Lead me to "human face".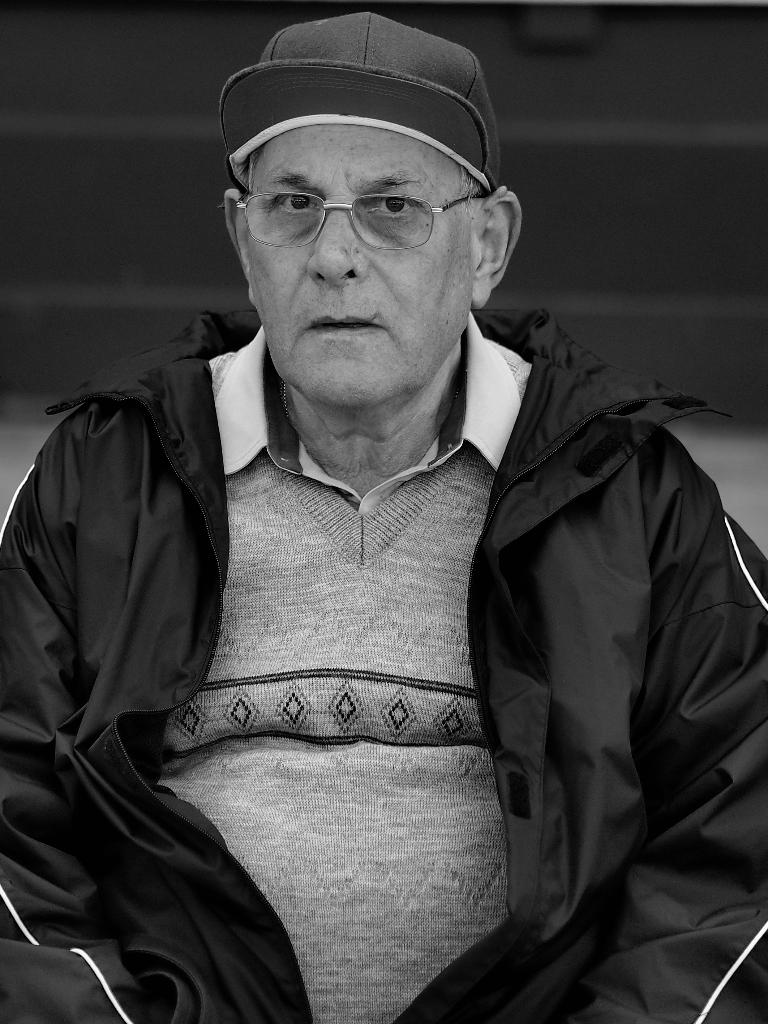
Lead to box(243, 125, 482, 414).
